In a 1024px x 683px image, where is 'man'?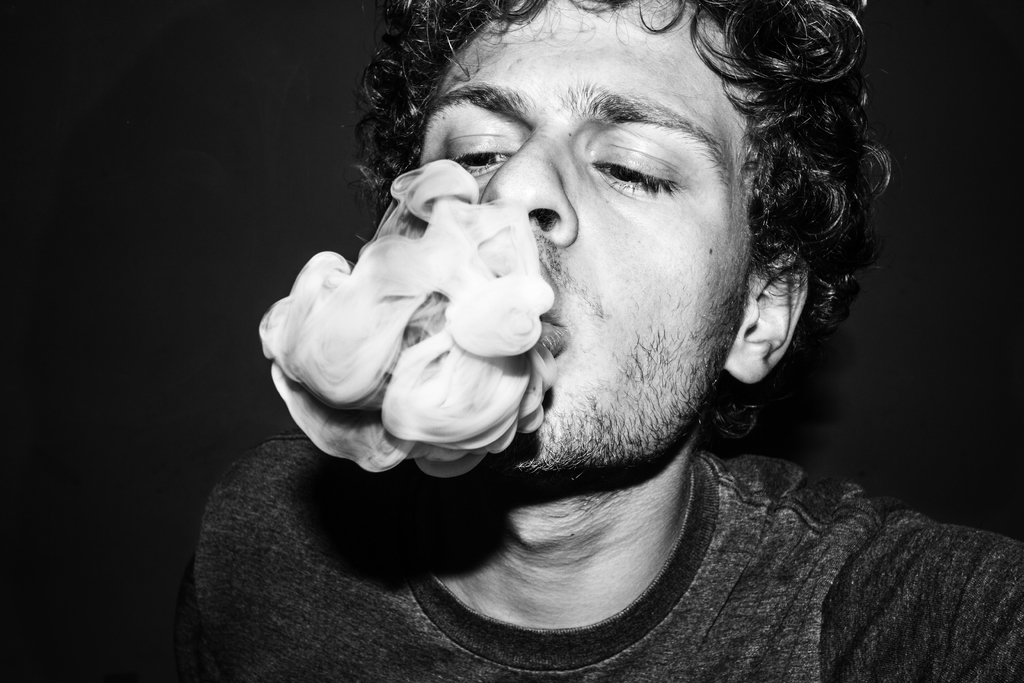
bbox(151, 0, 967, 673).
